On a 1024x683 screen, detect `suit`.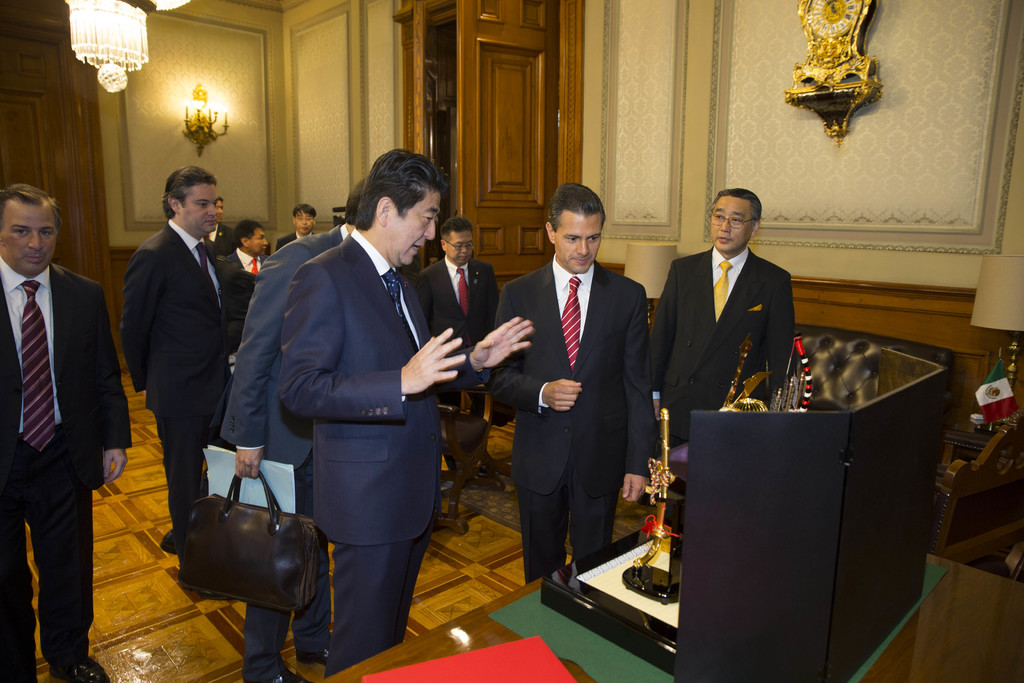
pyautogui.locateOnScreen(230, 249, 269, 268).
